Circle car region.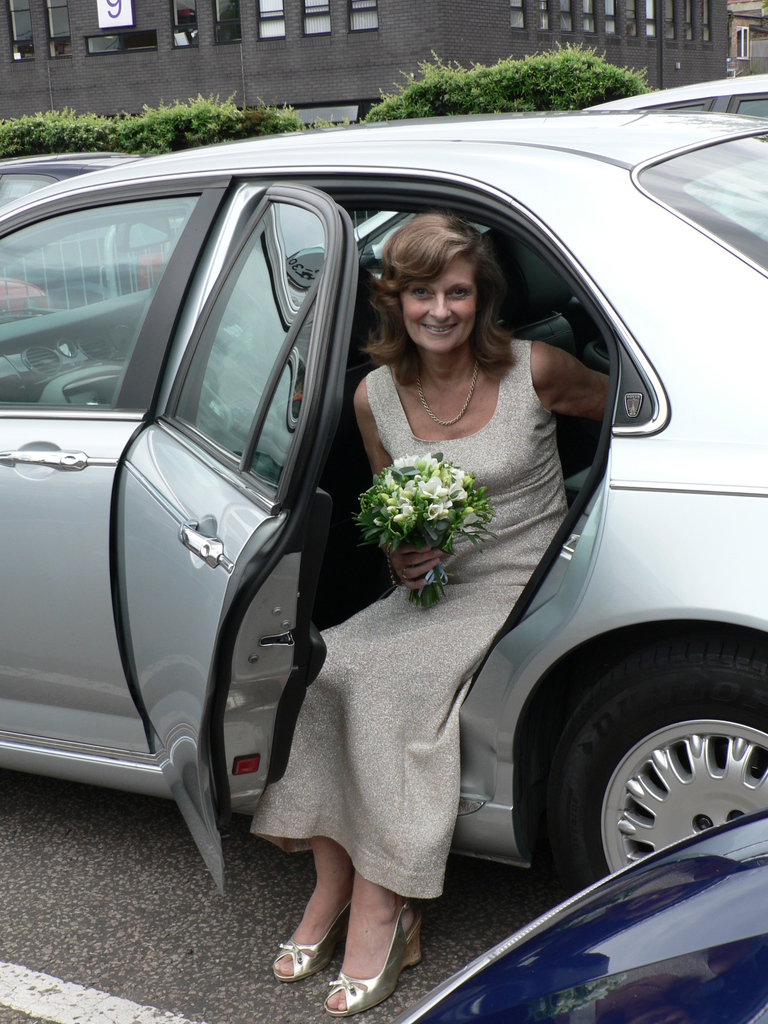
Region: box(0, 97, 767, 901).
